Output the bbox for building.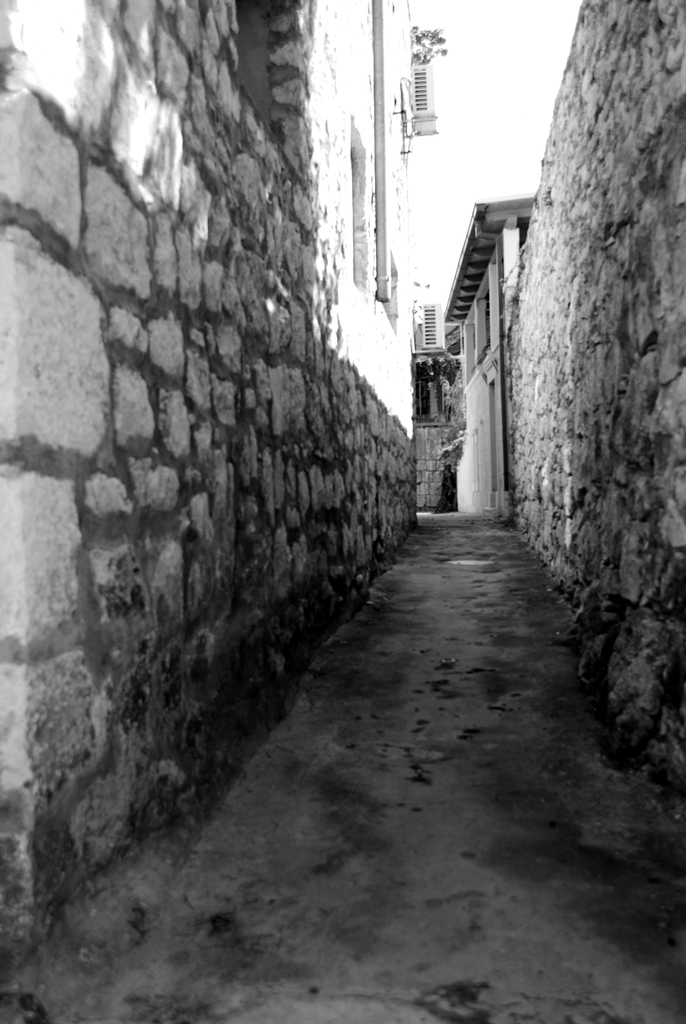
(0,0,415,1018).
